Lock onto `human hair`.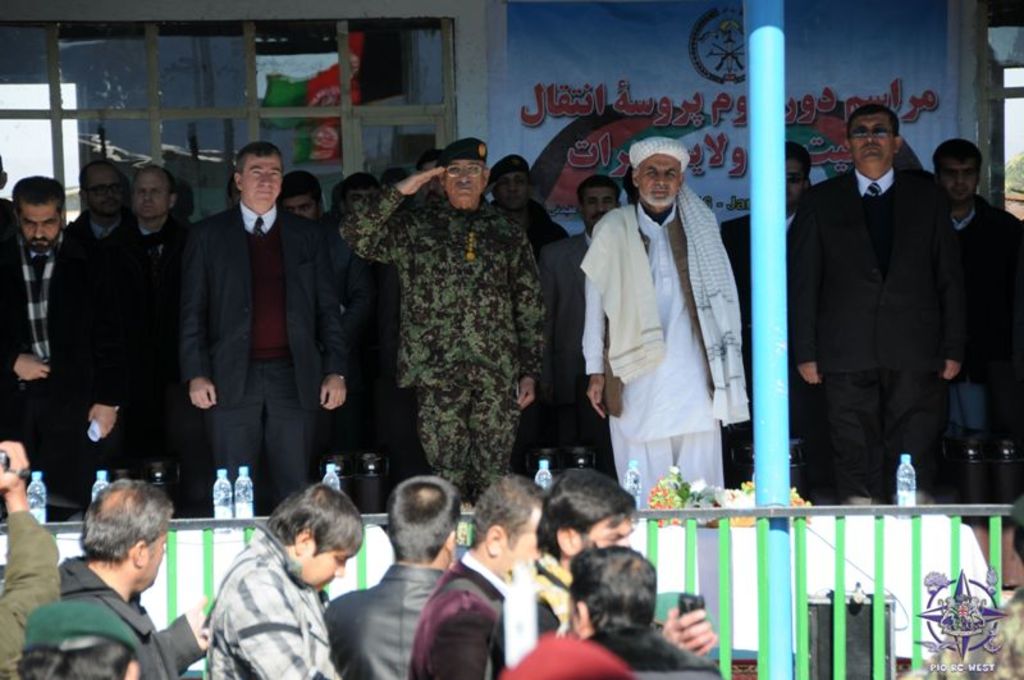
Locked: <box>265,482,364,547</box>.
